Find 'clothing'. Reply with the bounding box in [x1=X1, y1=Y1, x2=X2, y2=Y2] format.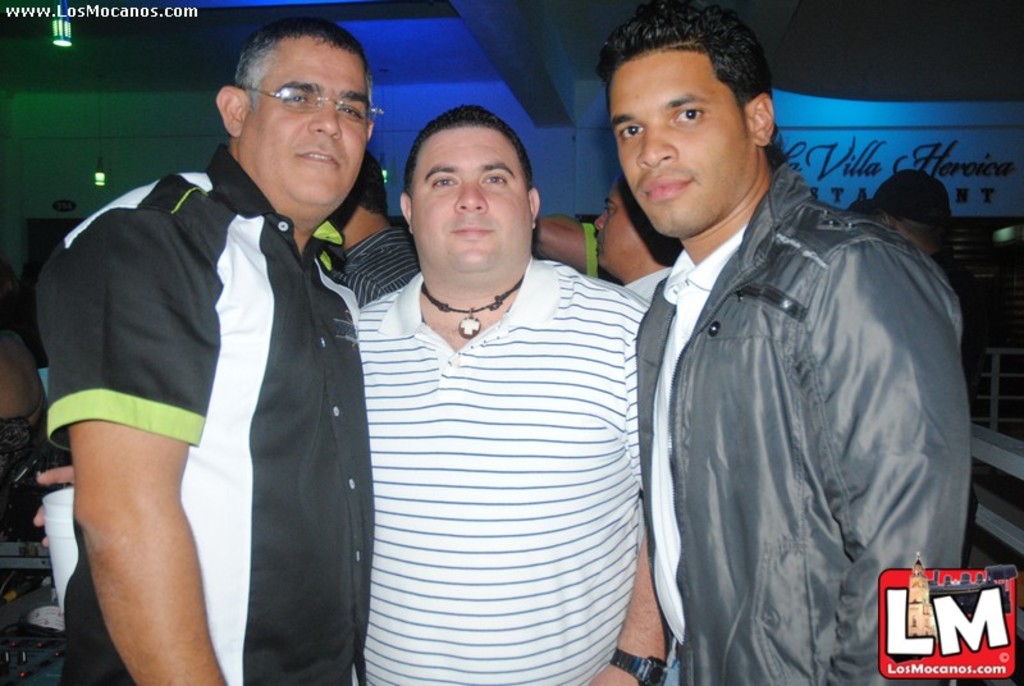
[x1=929, y1=248, x2=979, y2=568].
